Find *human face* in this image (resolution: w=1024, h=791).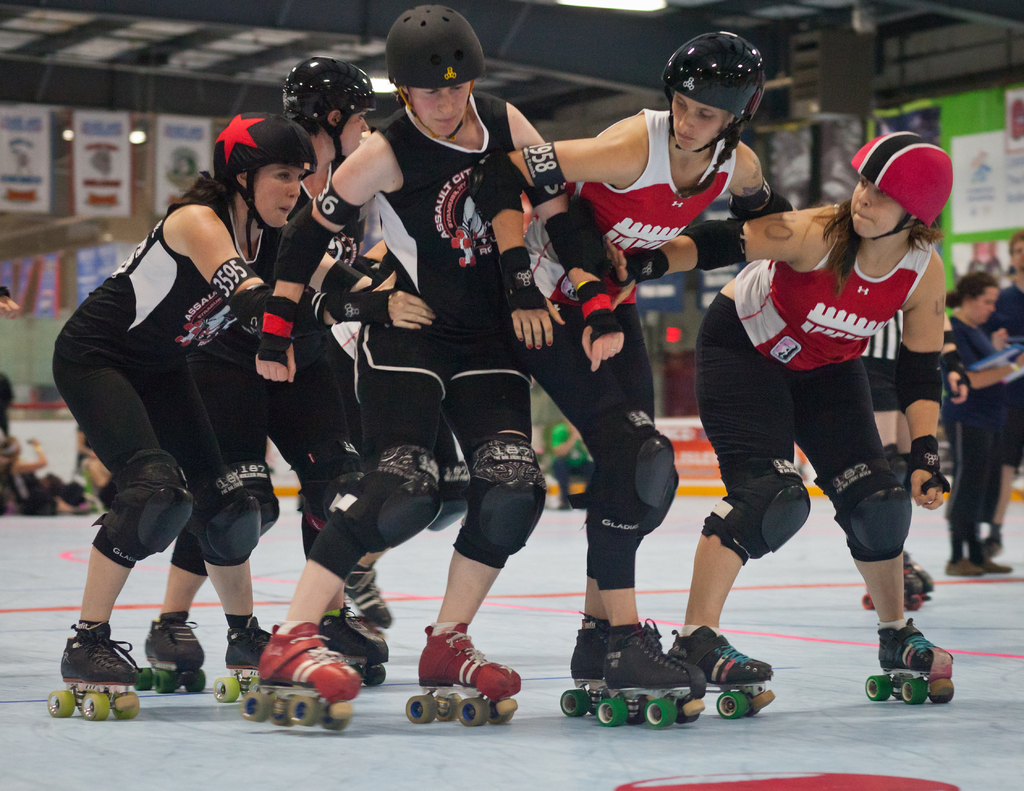
[338, 103, 372, 155].
